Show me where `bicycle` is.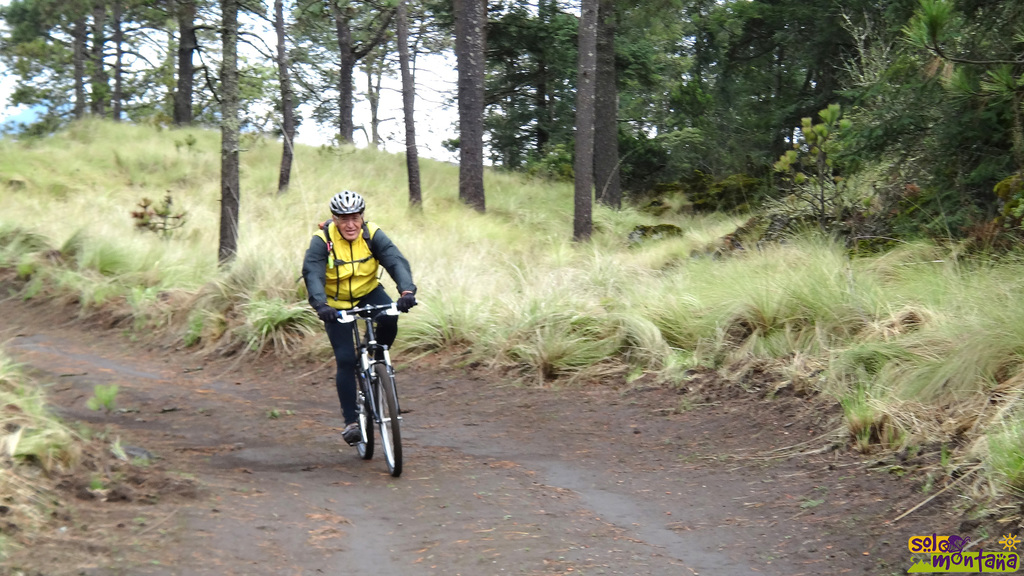
`bicycle` is at pyautogui.locateOnScreen(347, 301, 417, 481).
